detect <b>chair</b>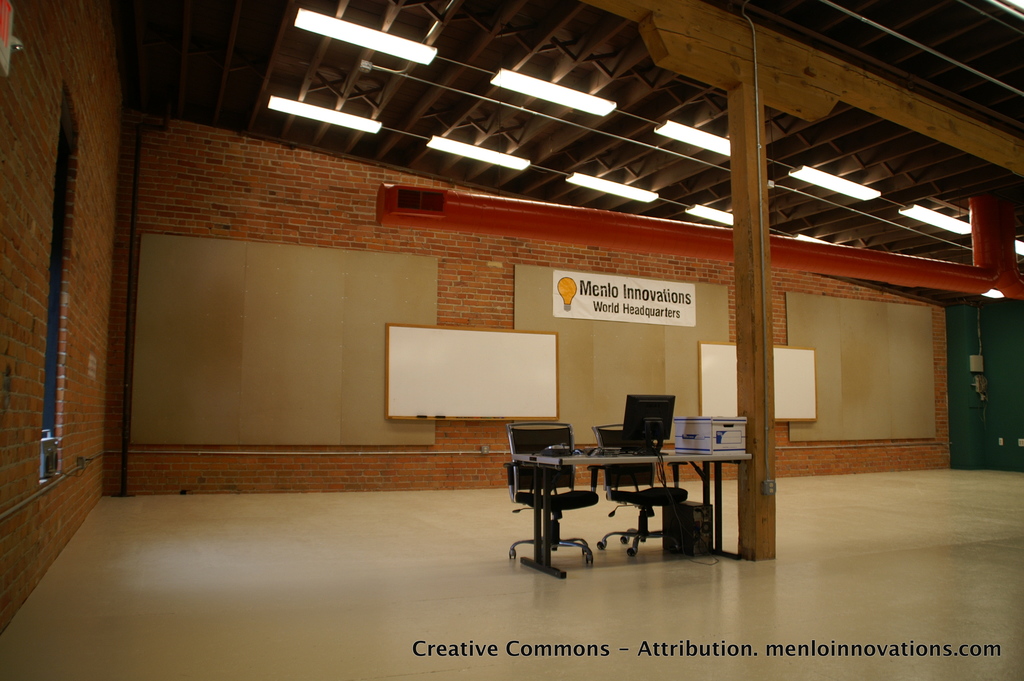
[516, 429, 589, 562]
